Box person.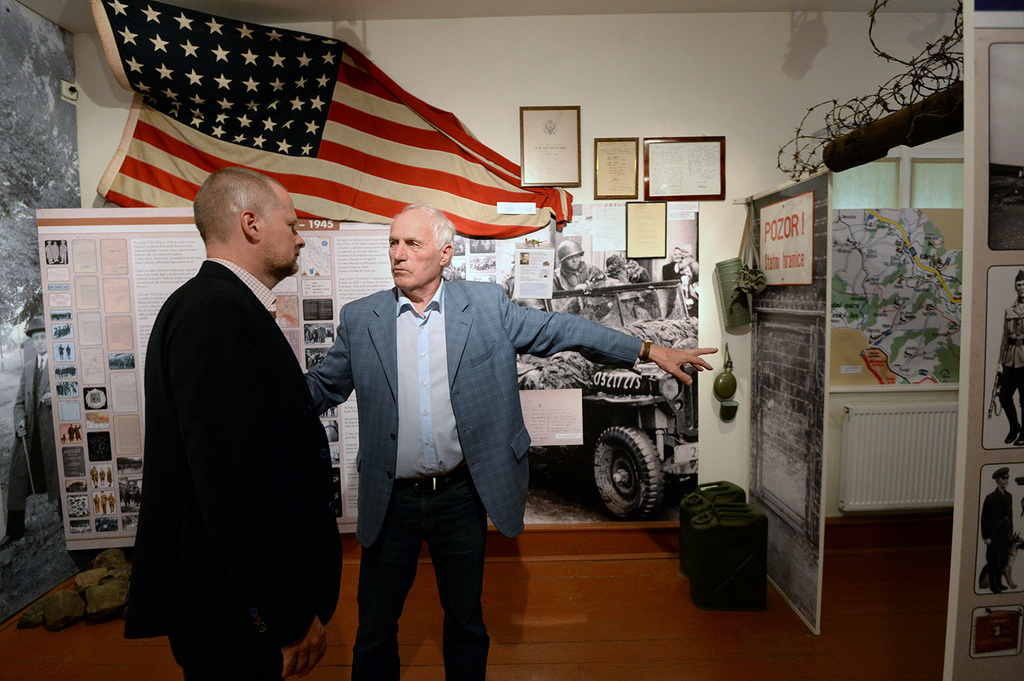
57,345,63,358.
